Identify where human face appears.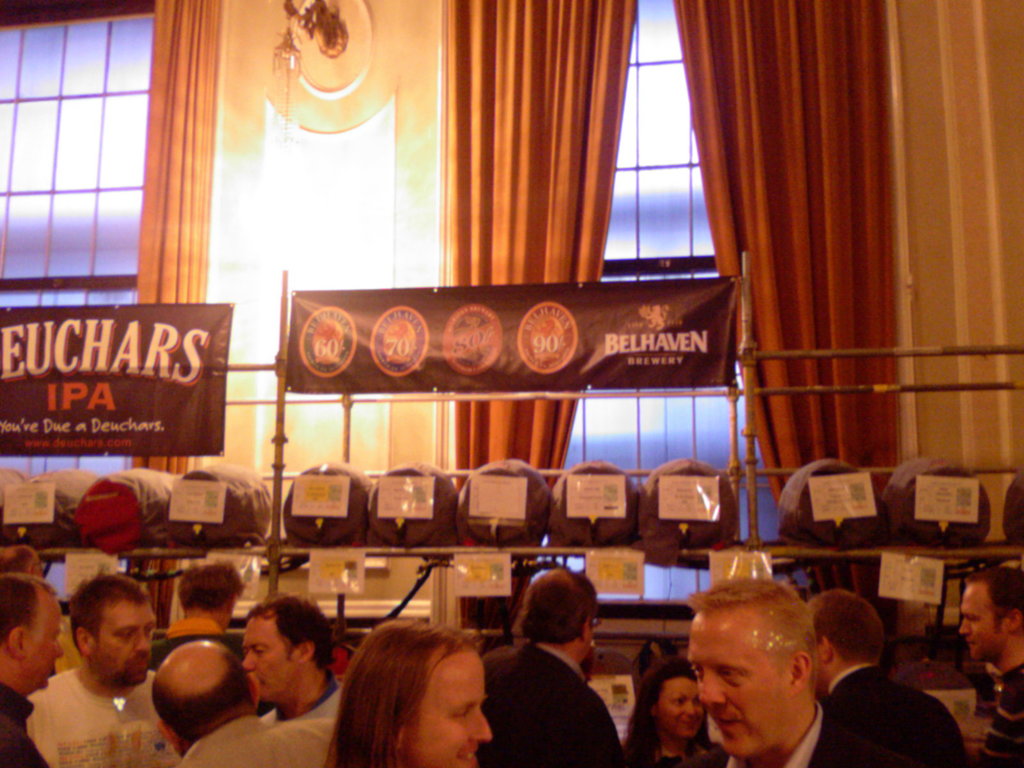
Appears at 687:611:787:756.
